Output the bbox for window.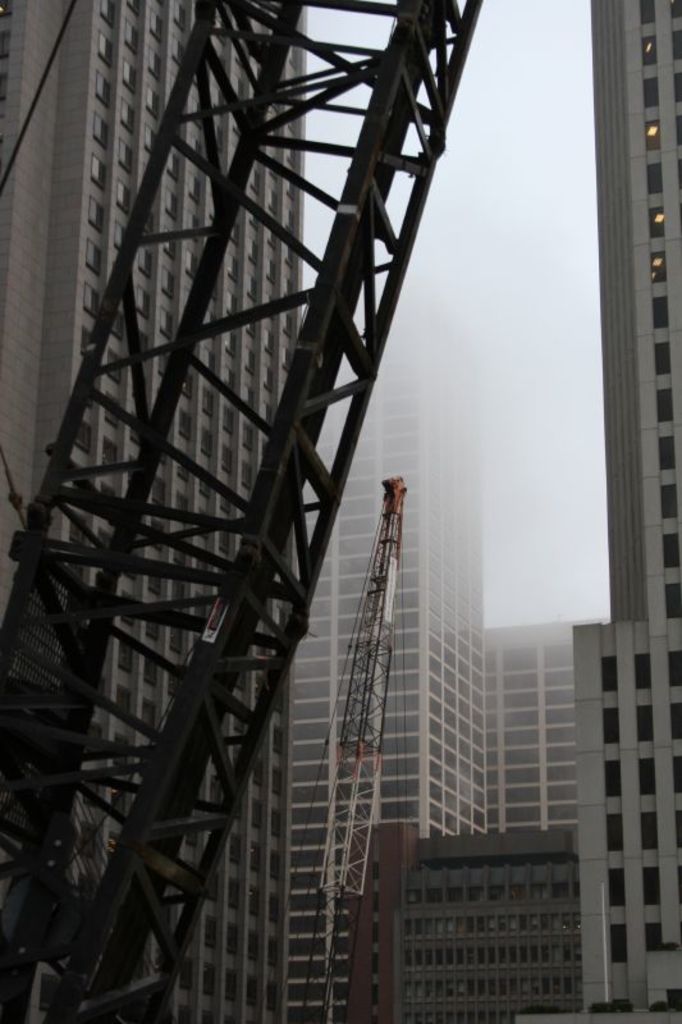
650/294/668/332.
